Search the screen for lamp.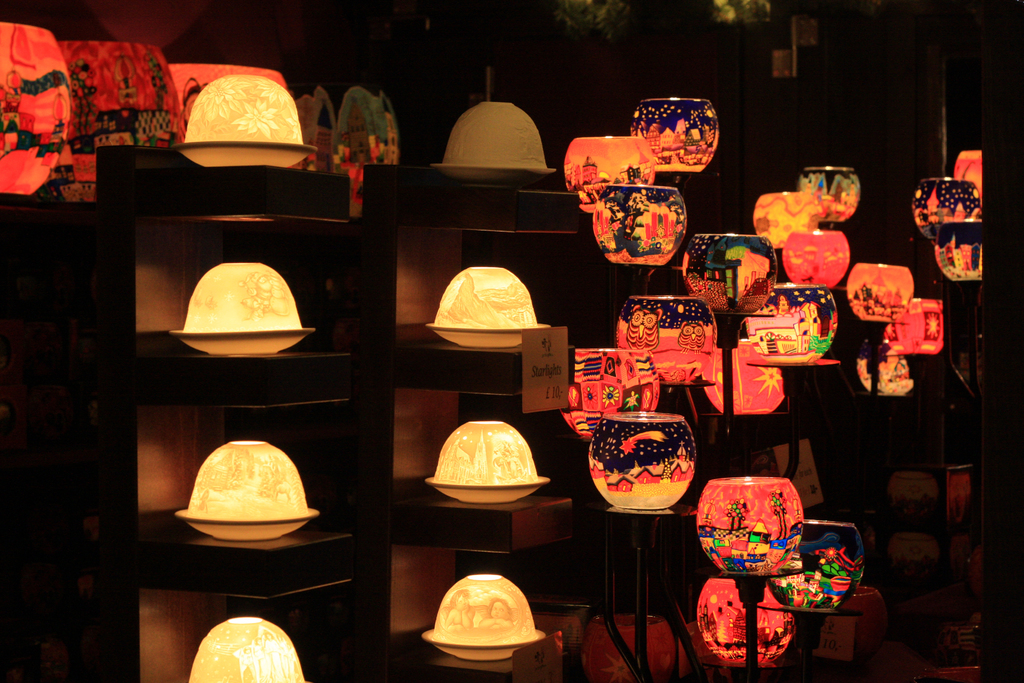
Found at x1=627, y1=95, x2=722, y2=184.
